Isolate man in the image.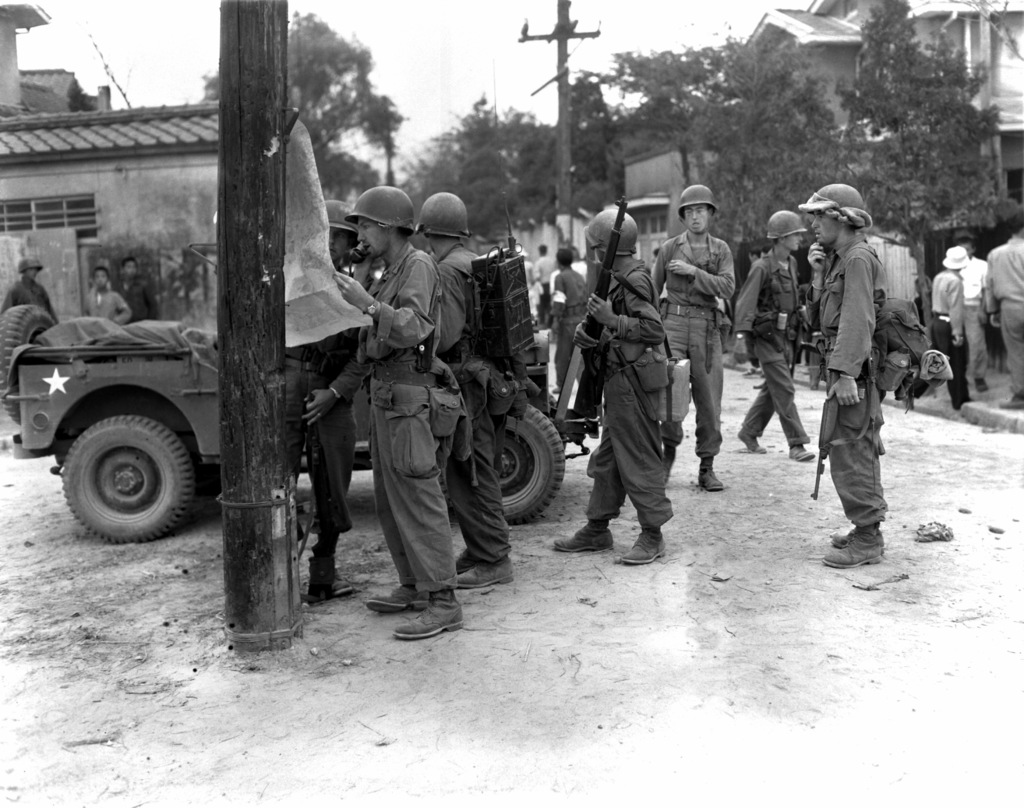
Isolated region: <box>405,190,518,591</box>.
